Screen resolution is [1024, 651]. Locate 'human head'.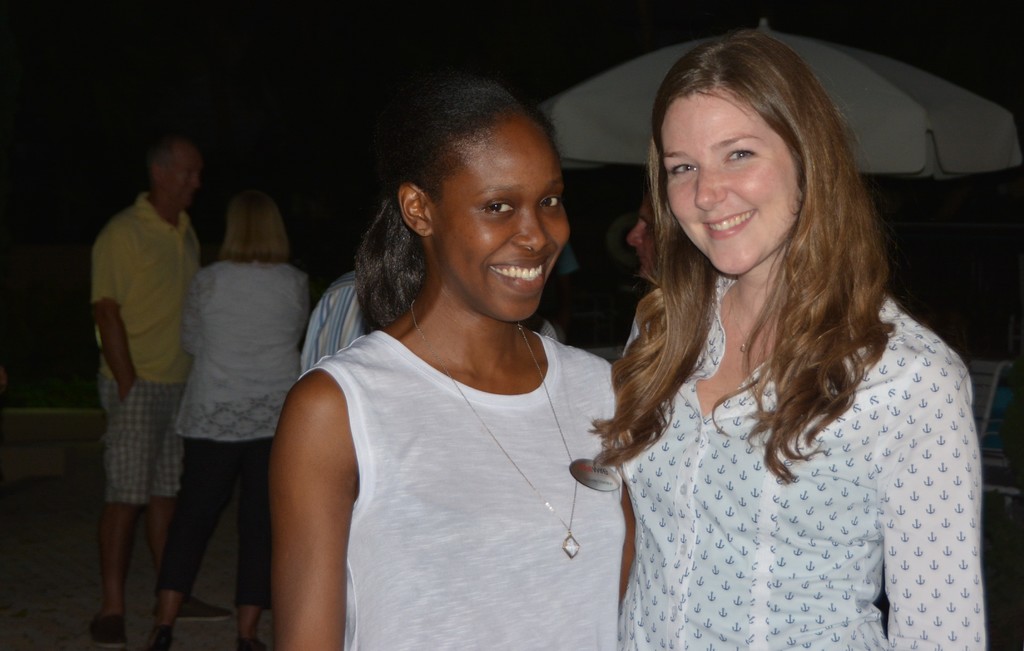
locate(142, 136, 202, 210).
